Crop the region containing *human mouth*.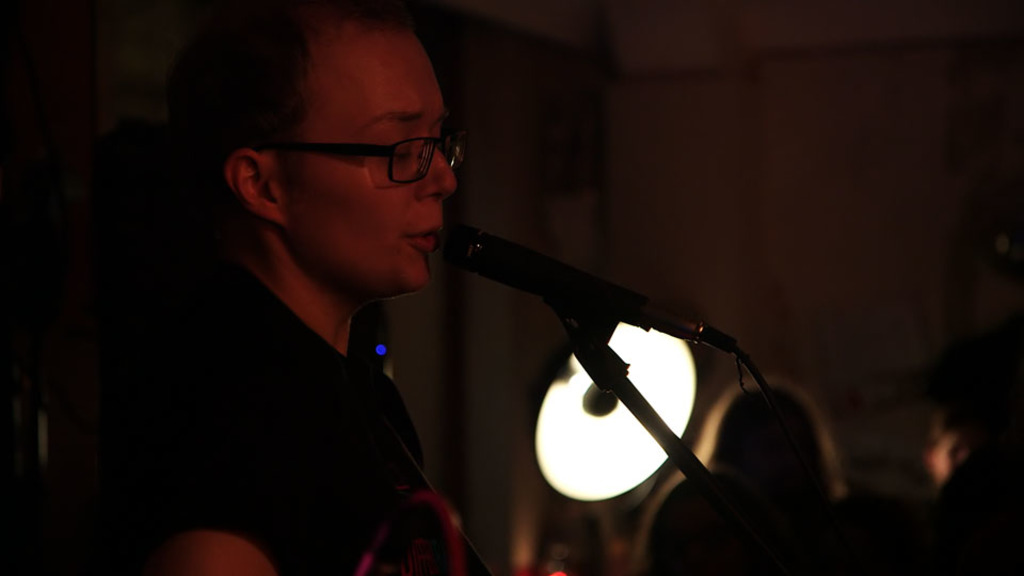
Crop region: select_region(410, 225, 438, 250).
